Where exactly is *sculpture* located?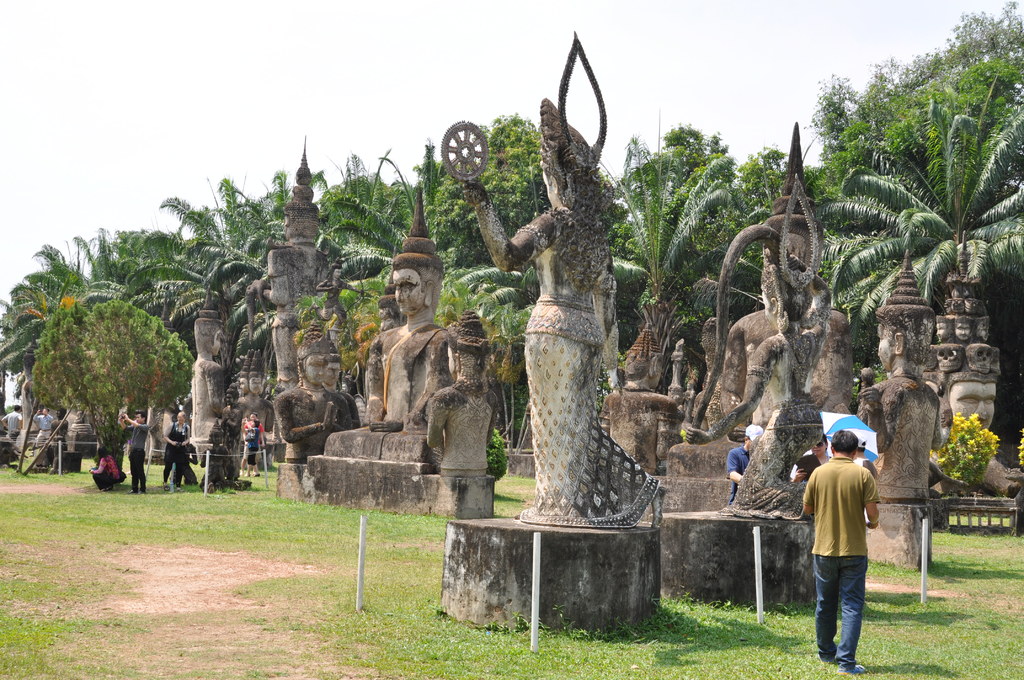
Its bounding box is 852 248 955 506.
